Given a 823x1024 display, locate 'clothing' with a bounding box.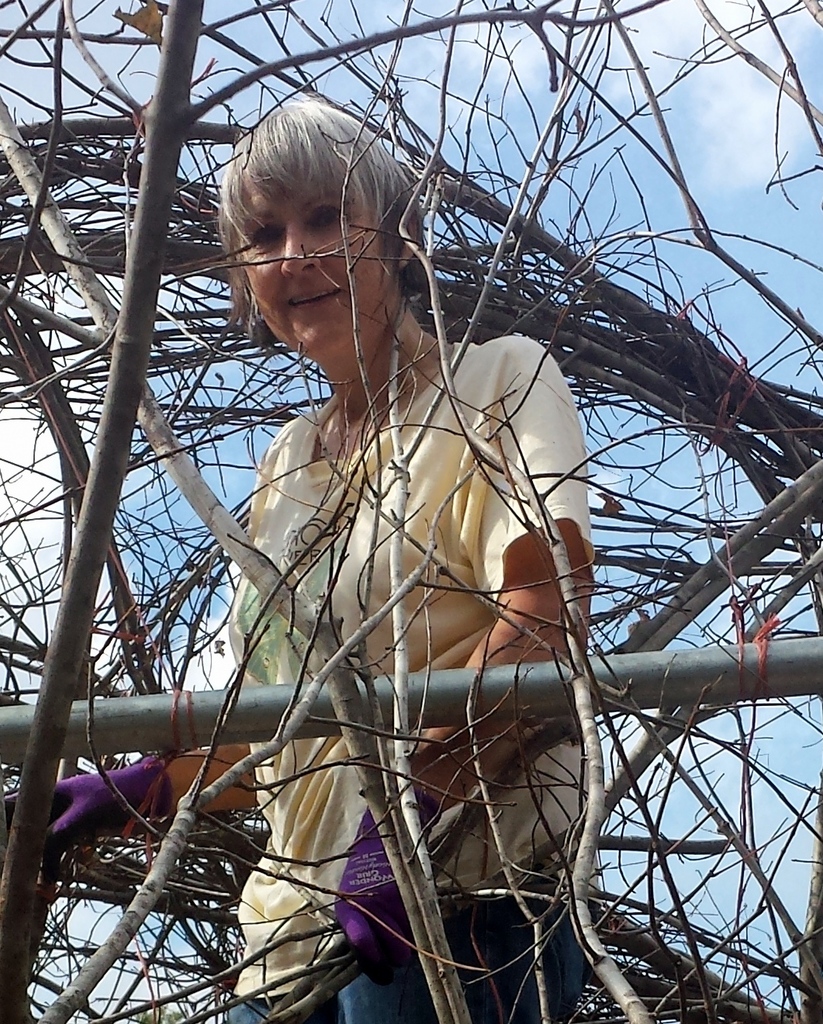
Located: (left=245, top=340, right=594, bottom=1023).
